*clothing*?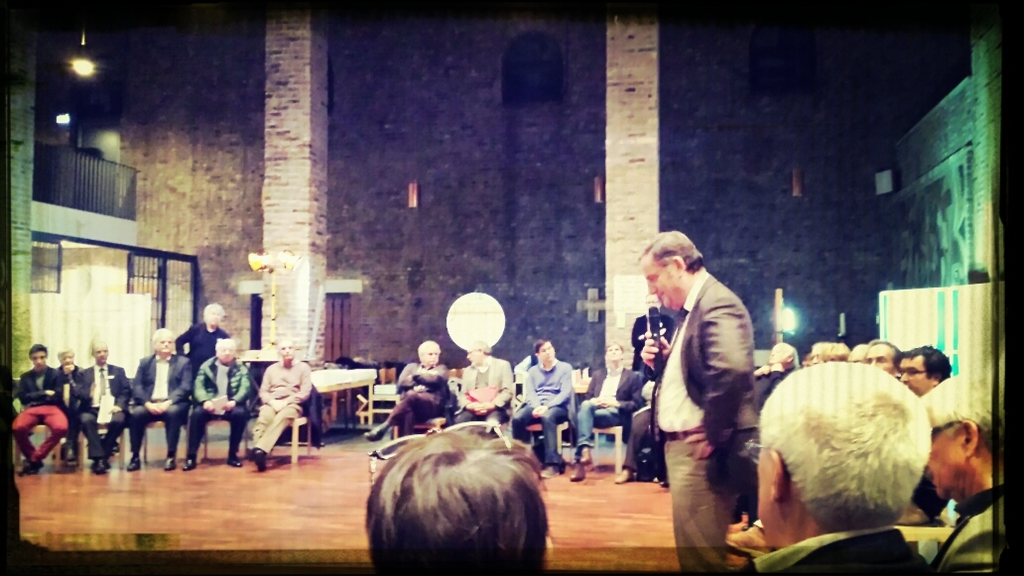
bbox=[654, 267, 752, 575]
